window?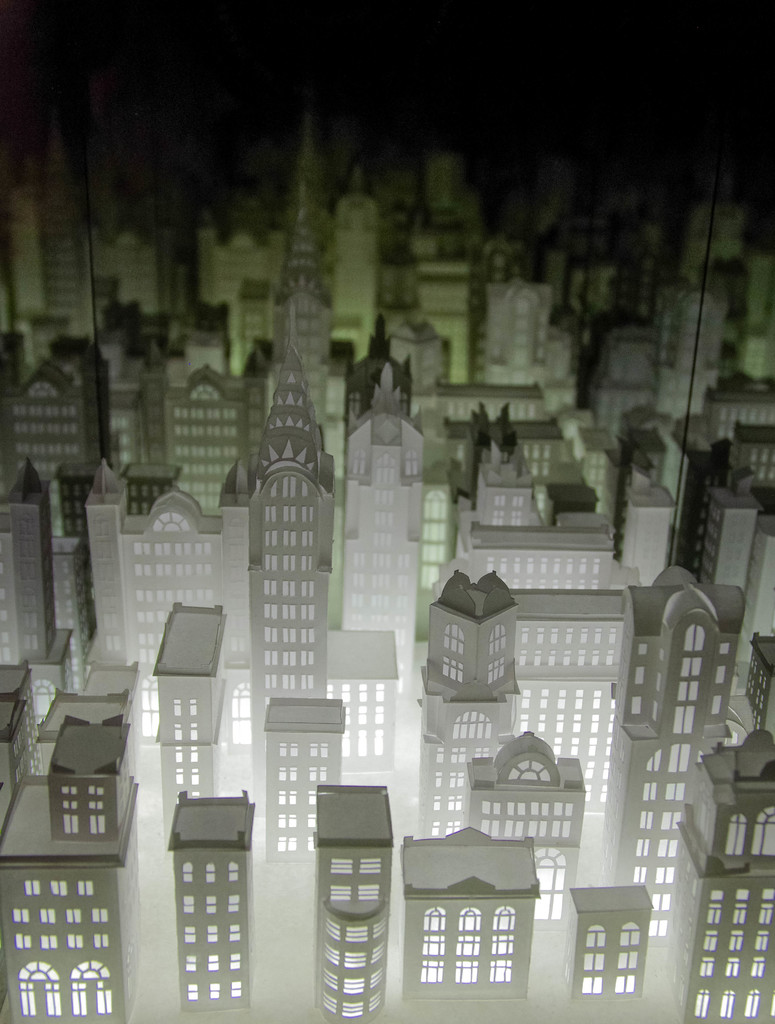
detection(343, 705, 350, 724)
